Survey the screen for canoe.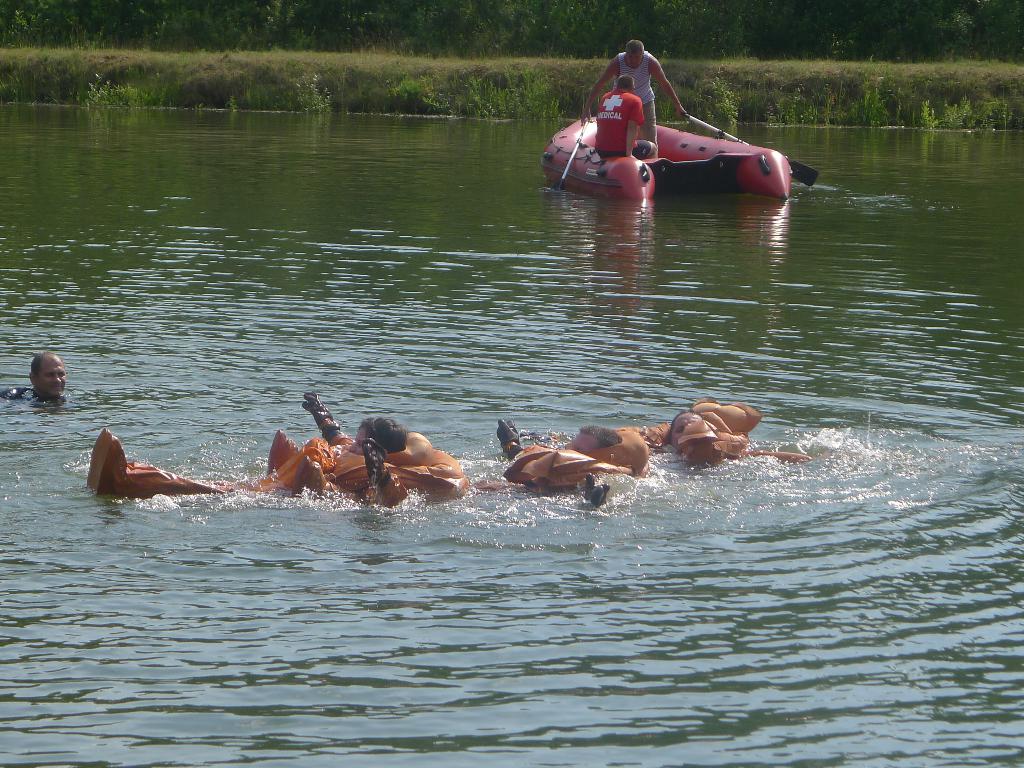
Survey found: <bbox>545, 100, 788, 199</bbox>.
